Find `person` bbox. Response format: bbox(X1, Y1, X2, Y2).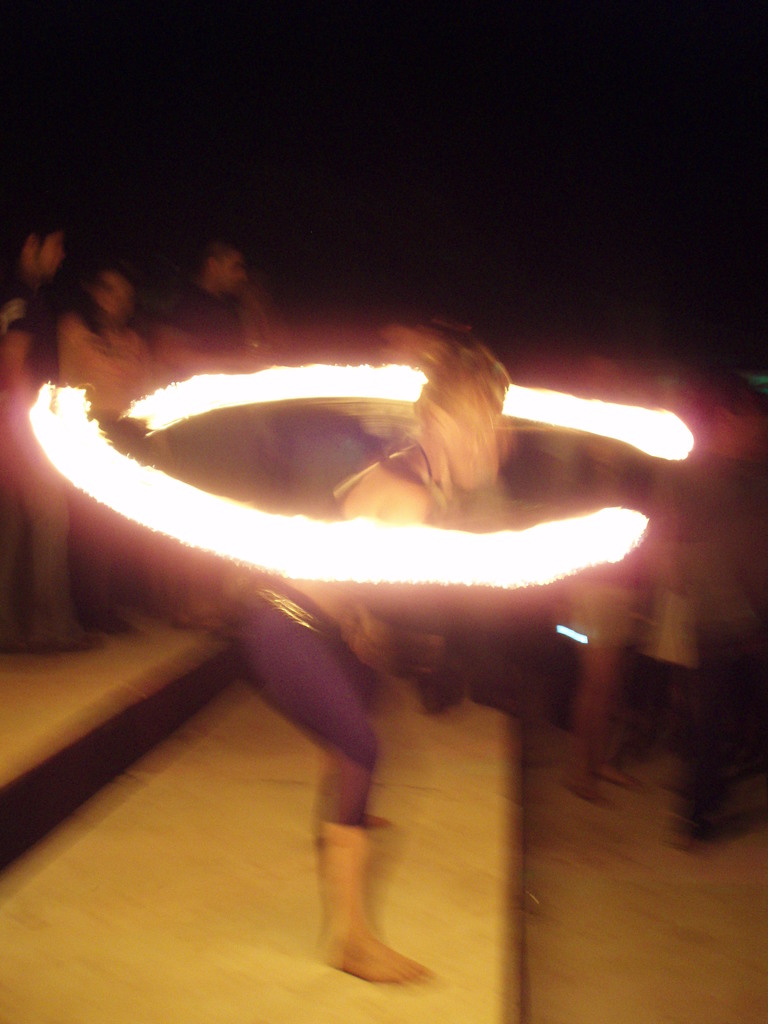
bbox(235, 312, 506, 982).
